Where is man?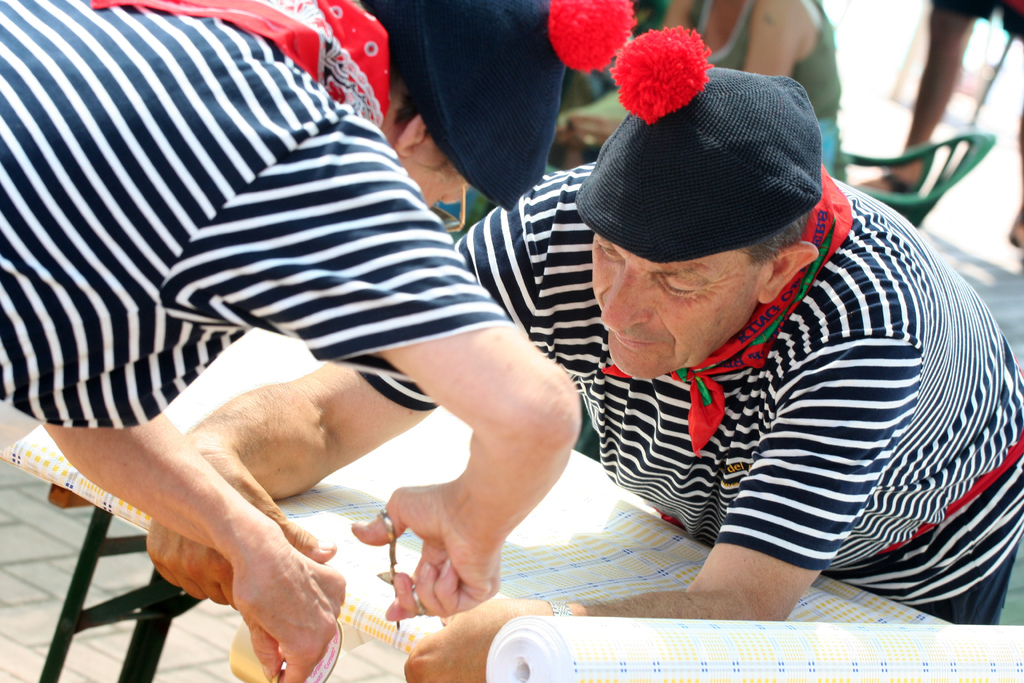
bbox=(141, 22, 1023, 682).
